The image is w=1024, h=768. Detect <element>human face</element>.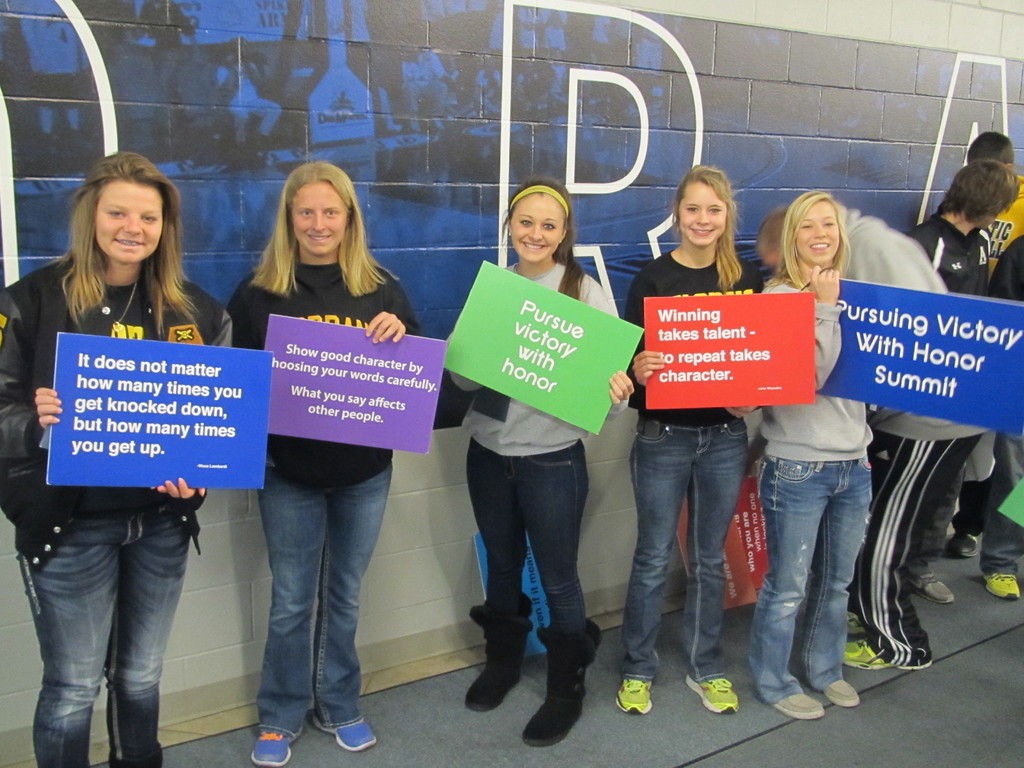
Detection: Rect(796, 202, 841, 266).
